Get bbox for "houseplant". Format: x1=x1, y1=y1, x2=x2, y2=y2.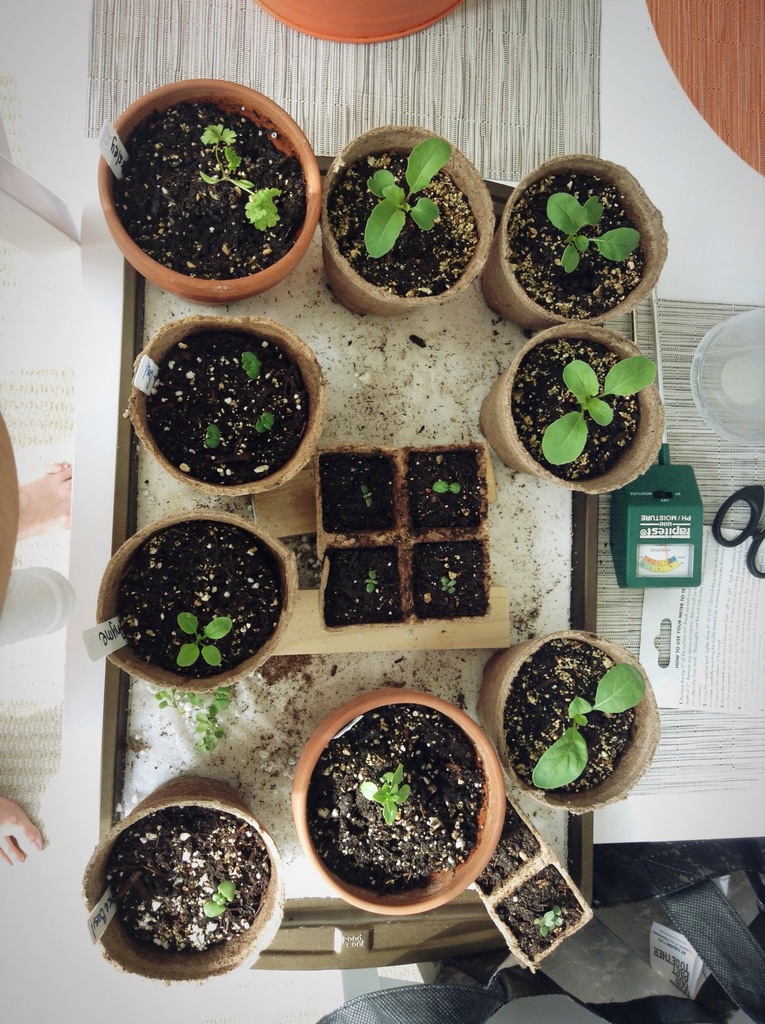
x1=490, y1=156, x2=669, y2=326.
